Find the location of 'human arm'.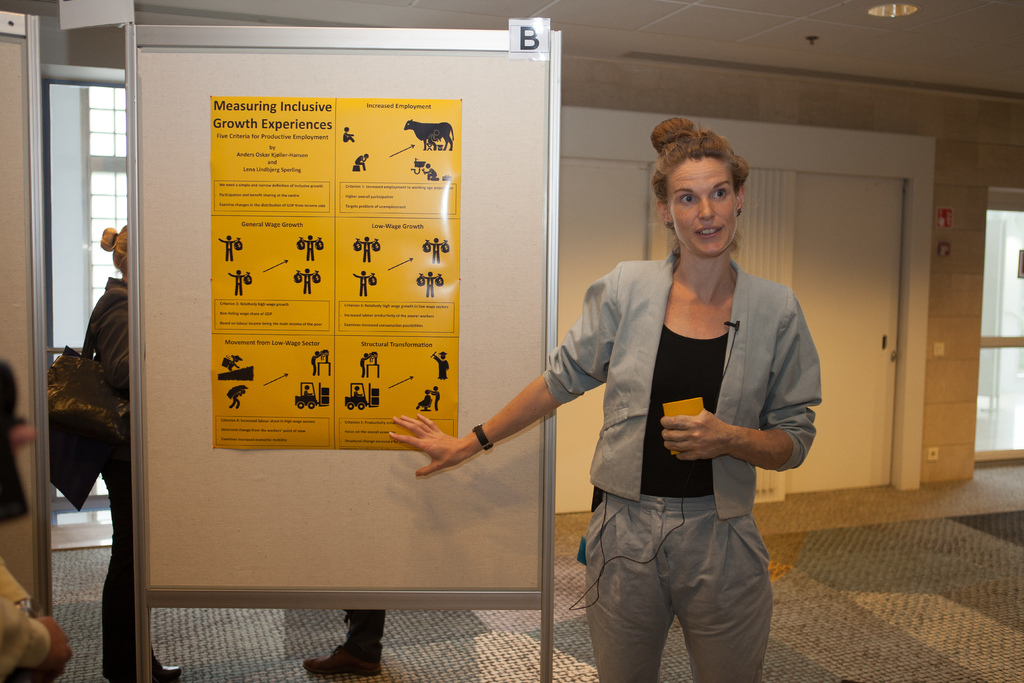
Location: [652, 296, 824, 475].
